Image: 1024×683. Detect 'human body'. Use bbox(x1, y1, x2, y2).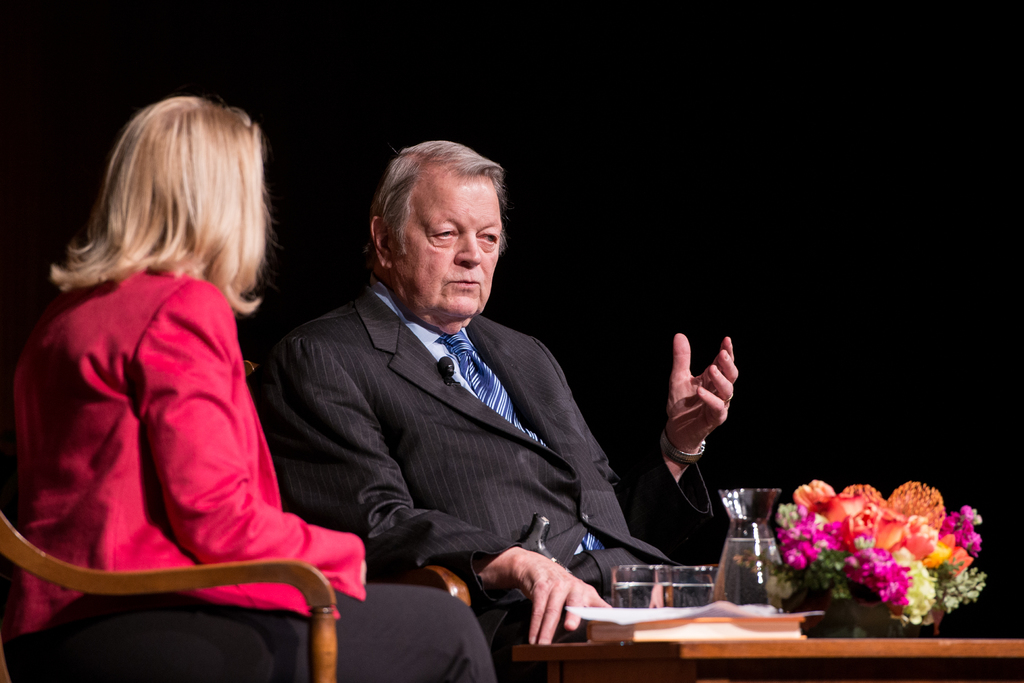
bbox(283, 153, 625, 640).
